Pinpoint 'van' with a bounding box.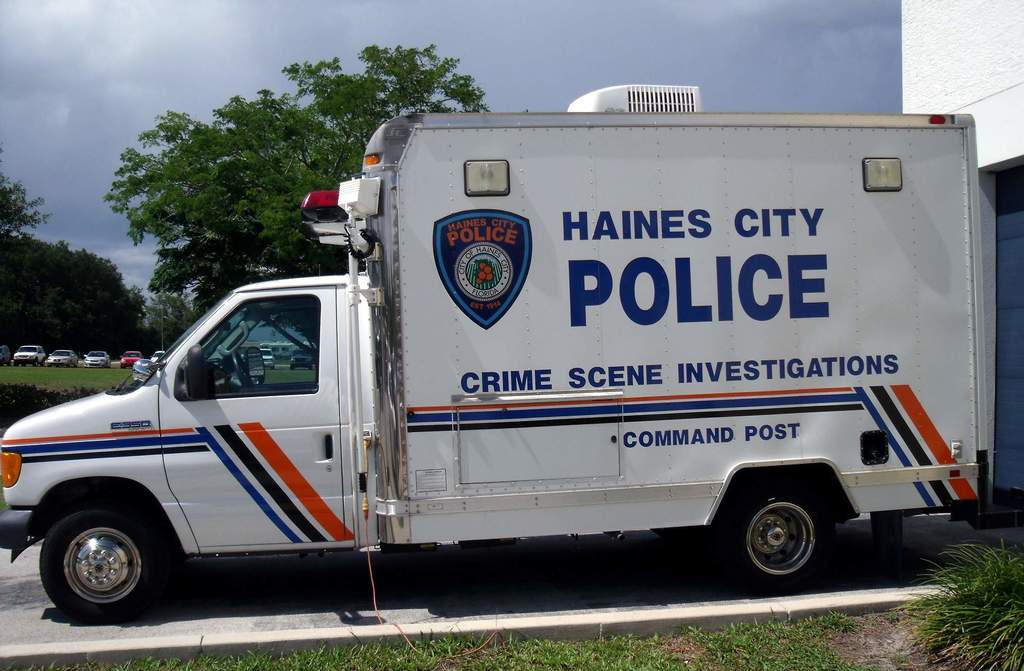
(13,343,45,368).
